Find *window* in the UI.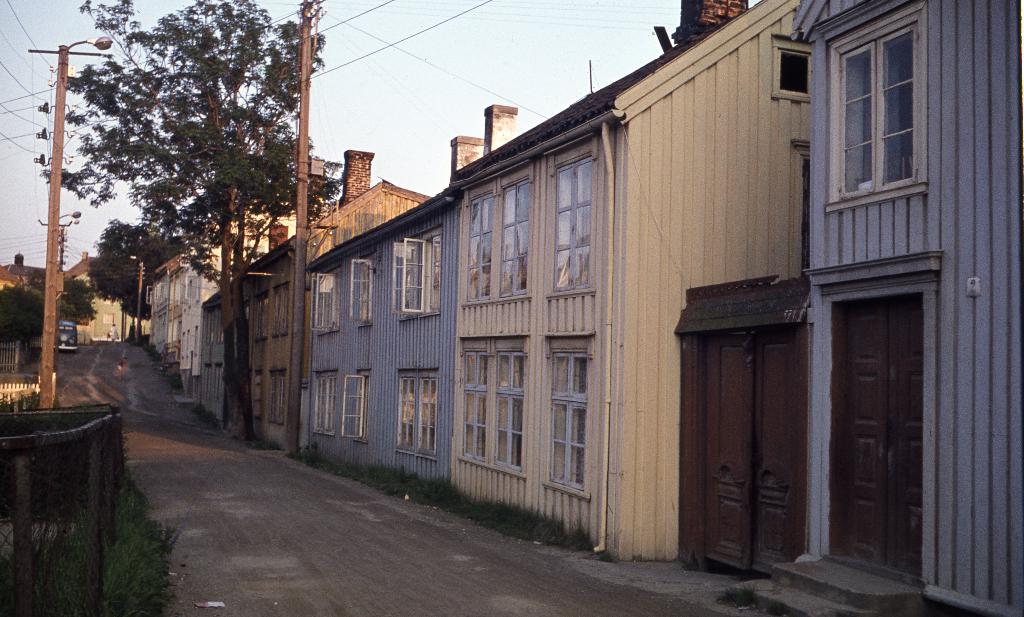
UI element at box(264, 286, 289, 333).
